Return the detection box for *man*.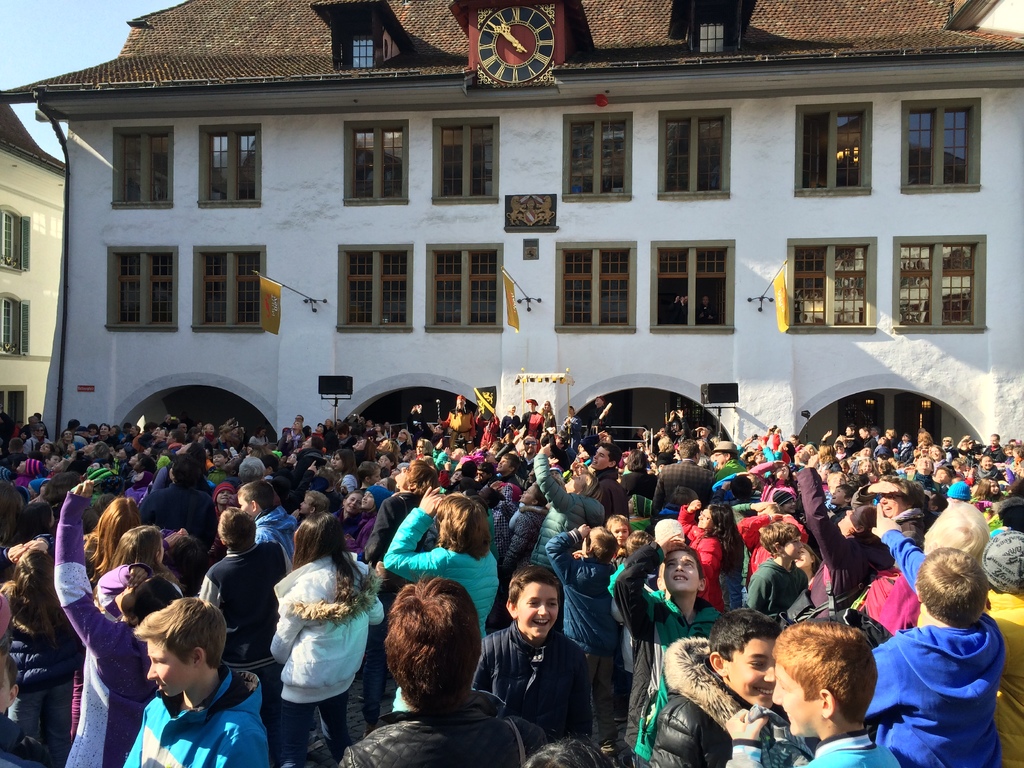
<region>842, 420, 867, 459</region>.
